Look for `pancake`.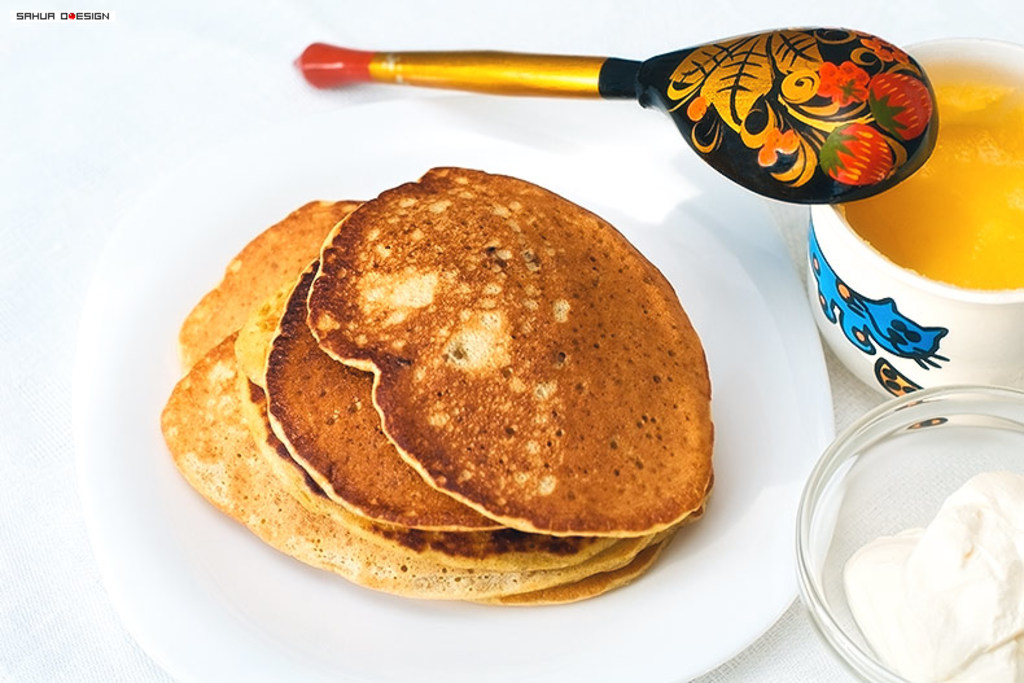
Found: 251/263/592/573.
